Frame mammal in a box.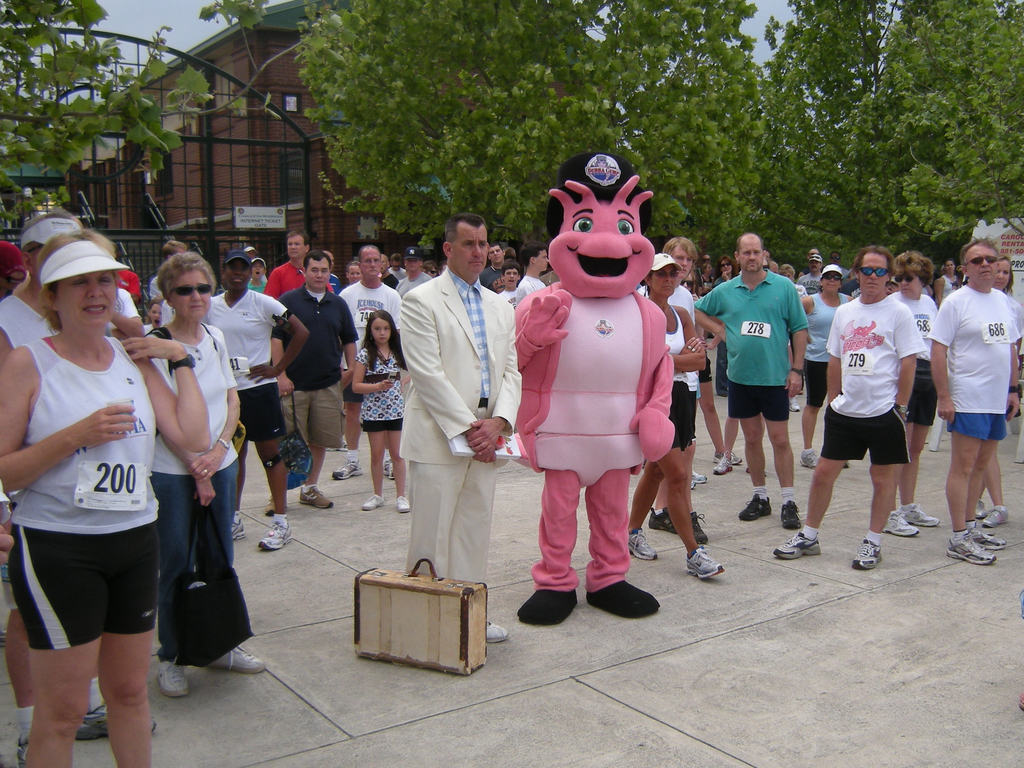
991/257/1023/527.
